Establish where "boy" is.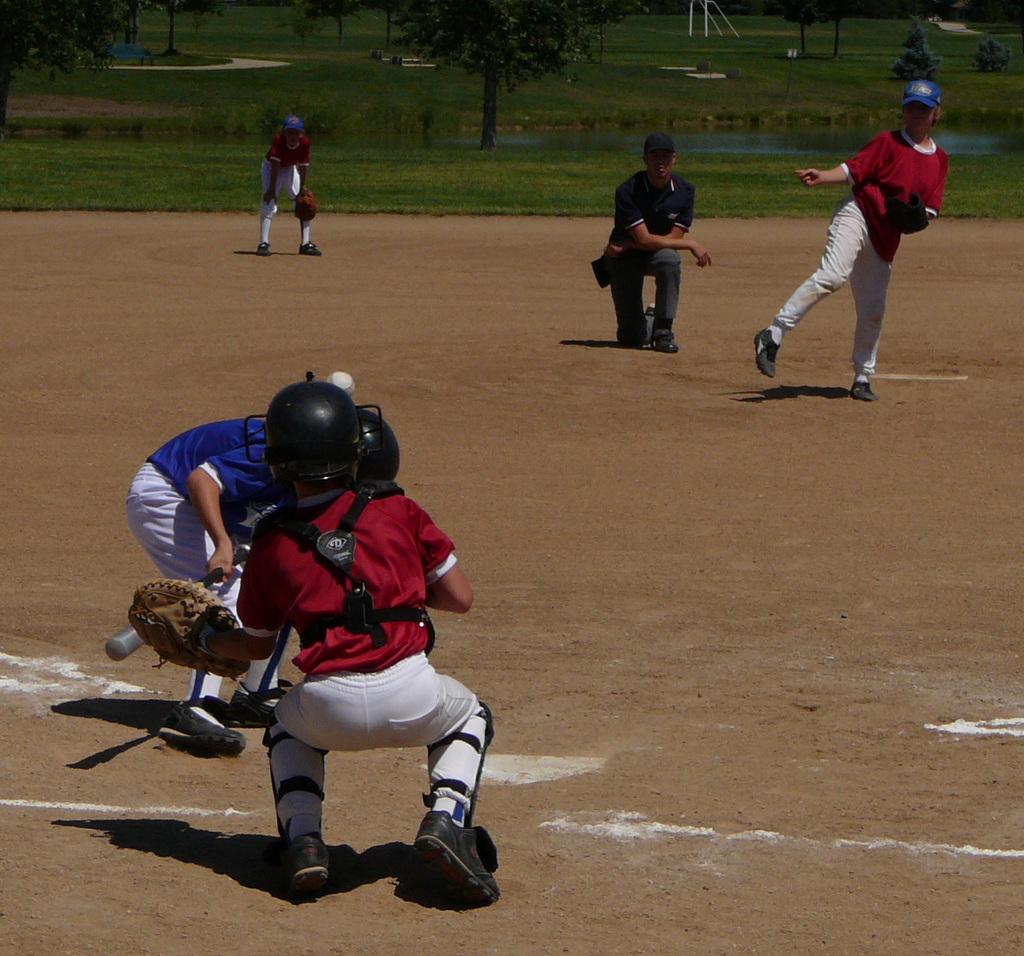
Established at pyautogui.locateOnScreen(117, 375, 407, 758).
